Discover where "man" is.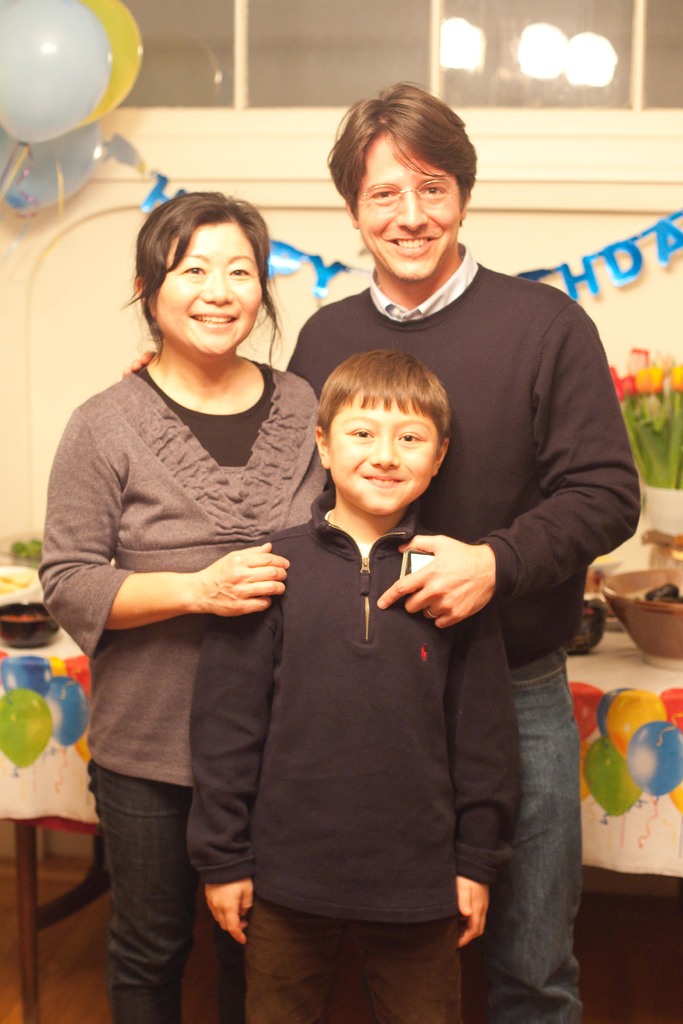
Discovered at 122,79,643,1023.
